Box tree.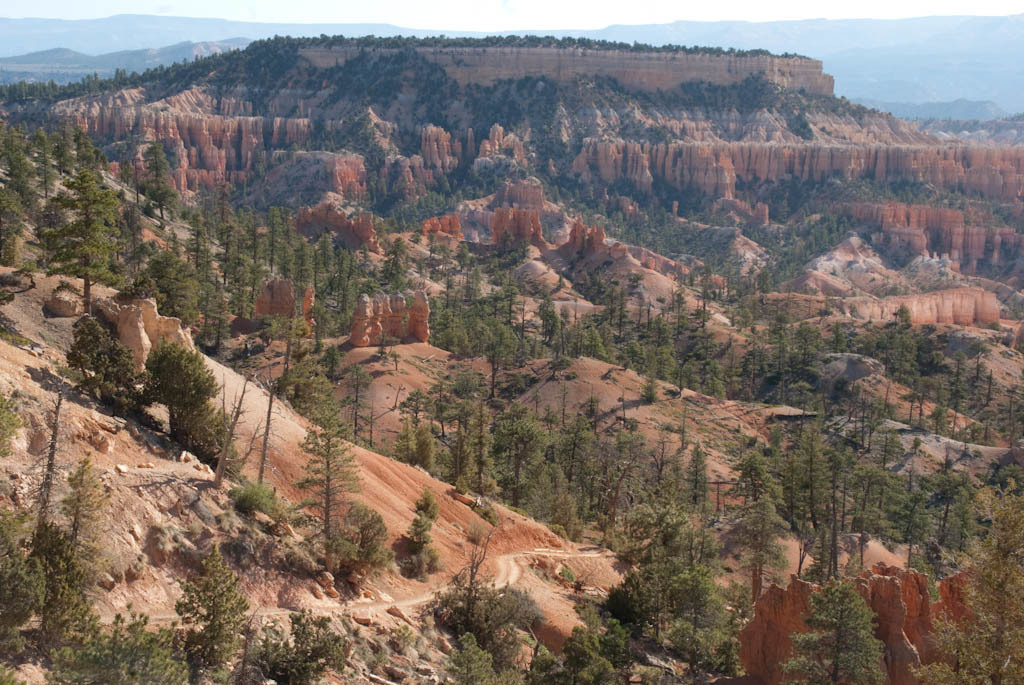
locate(411, 413, 444, 480).
